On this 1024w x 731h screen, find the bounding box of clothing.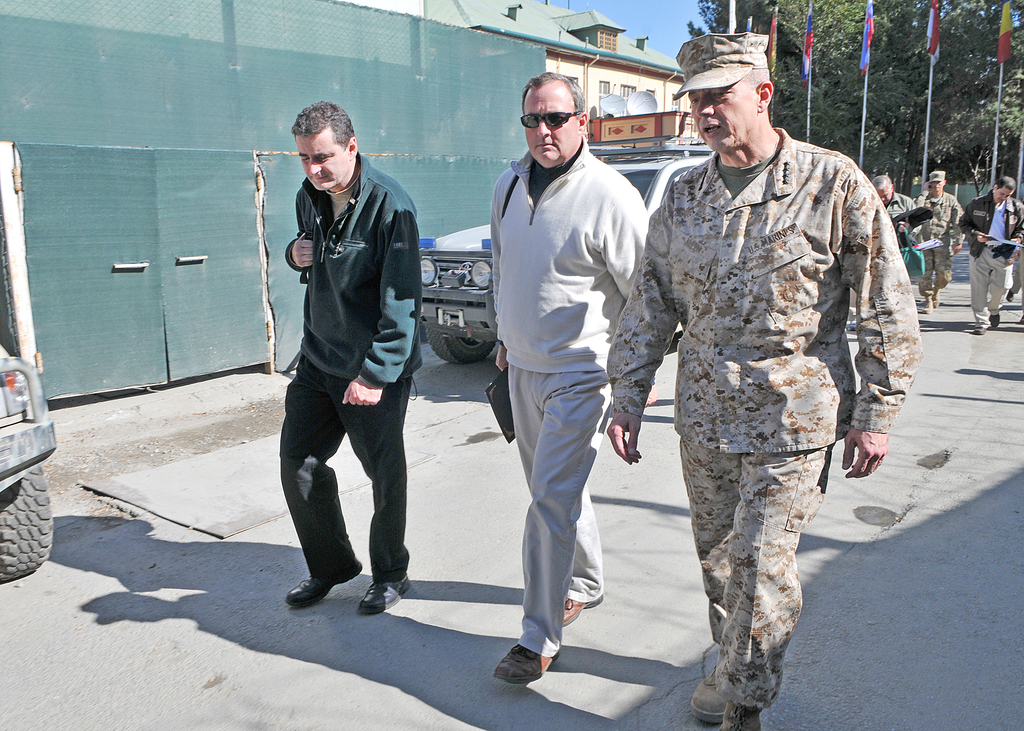
Bounding box: x1=484 y1=133 x2=653 y2=661.
